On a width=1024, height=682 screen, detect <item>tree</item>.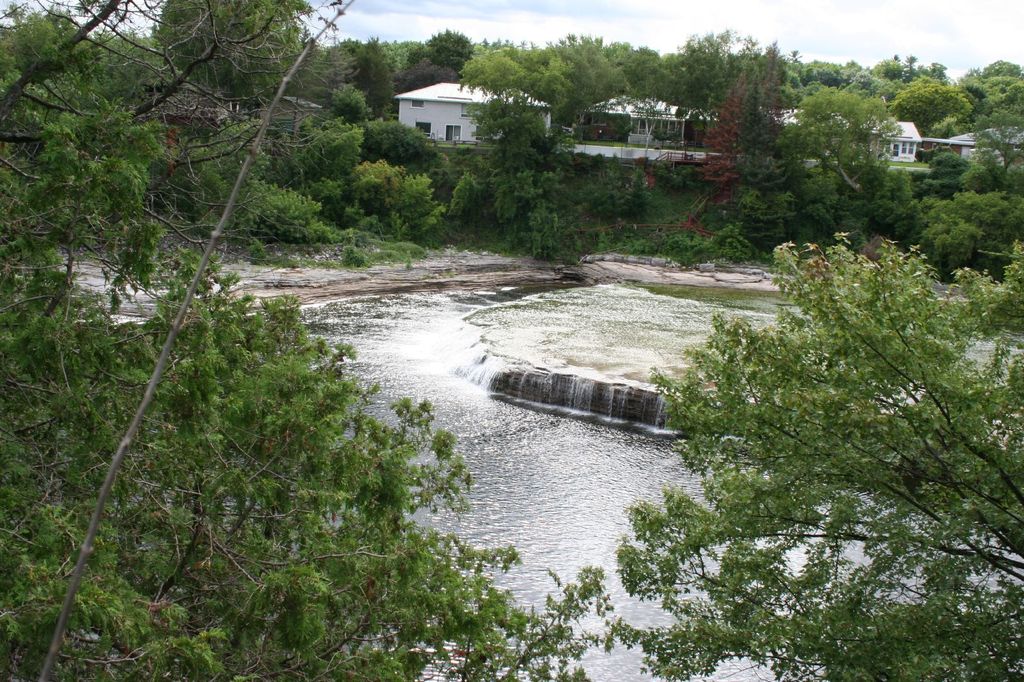
[0,0,1023,681].
